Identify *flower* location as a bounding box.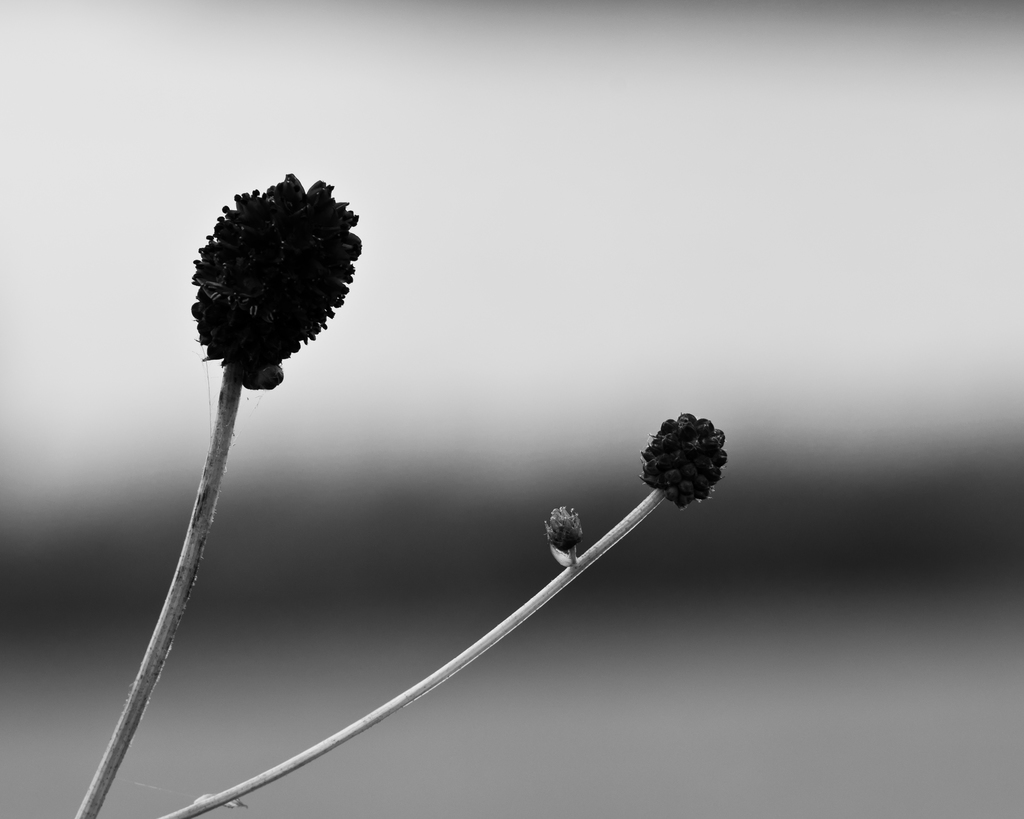
box(184, 163, 362, 376).
